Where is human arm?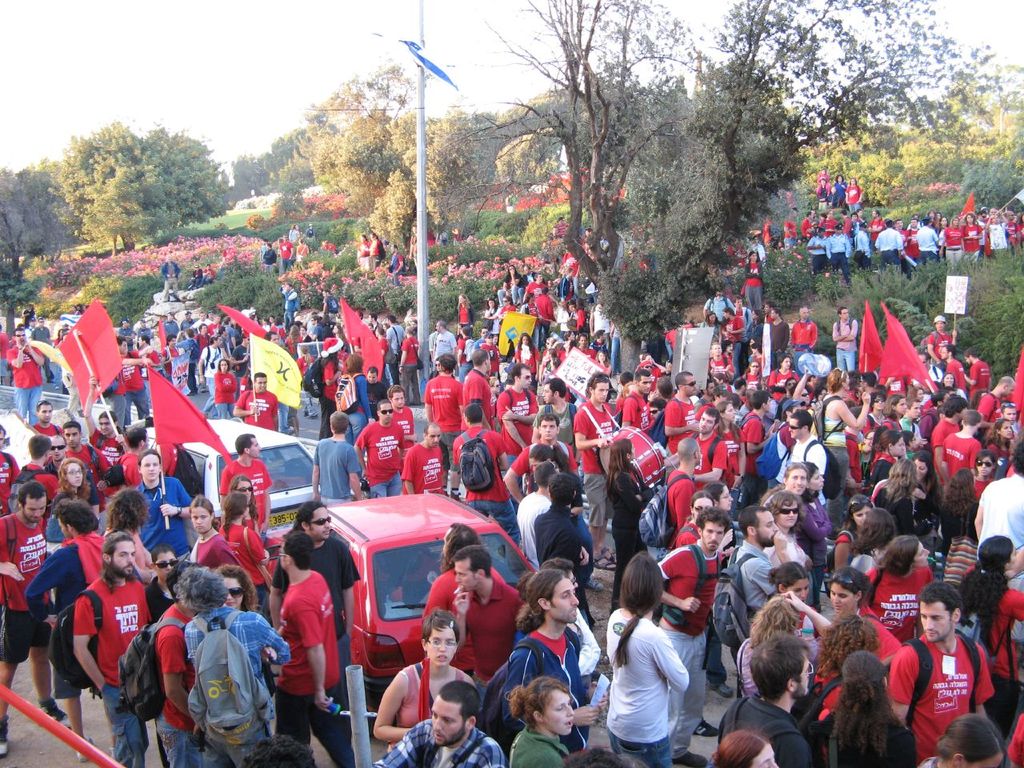
BBox(975, 400, 989, 430).
